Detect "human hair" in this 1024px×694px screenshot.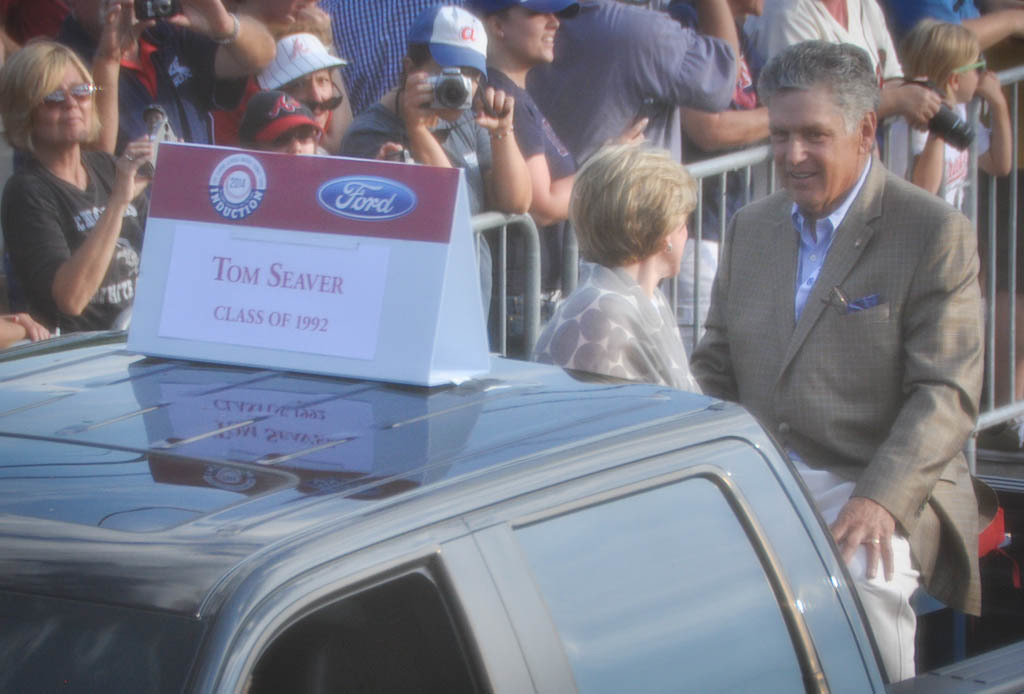
Detection: bbox(577, 132, 708, 278).
